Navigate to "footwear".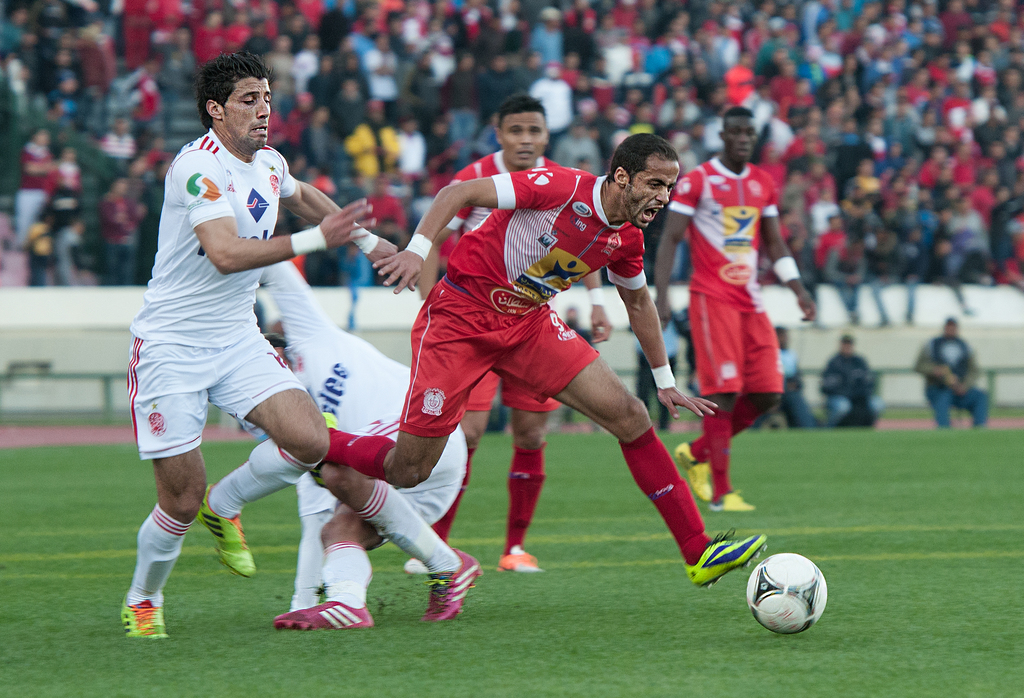
Navigation target: (196,488,257,576).
